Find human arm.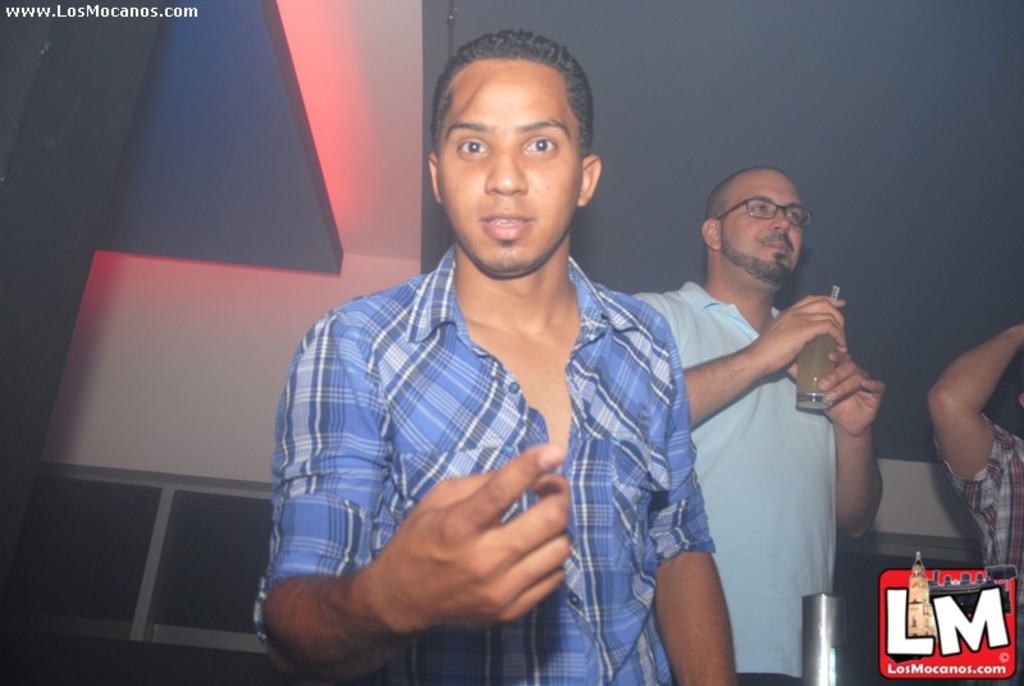
<region>922, 321, 1023, 525</region>.
